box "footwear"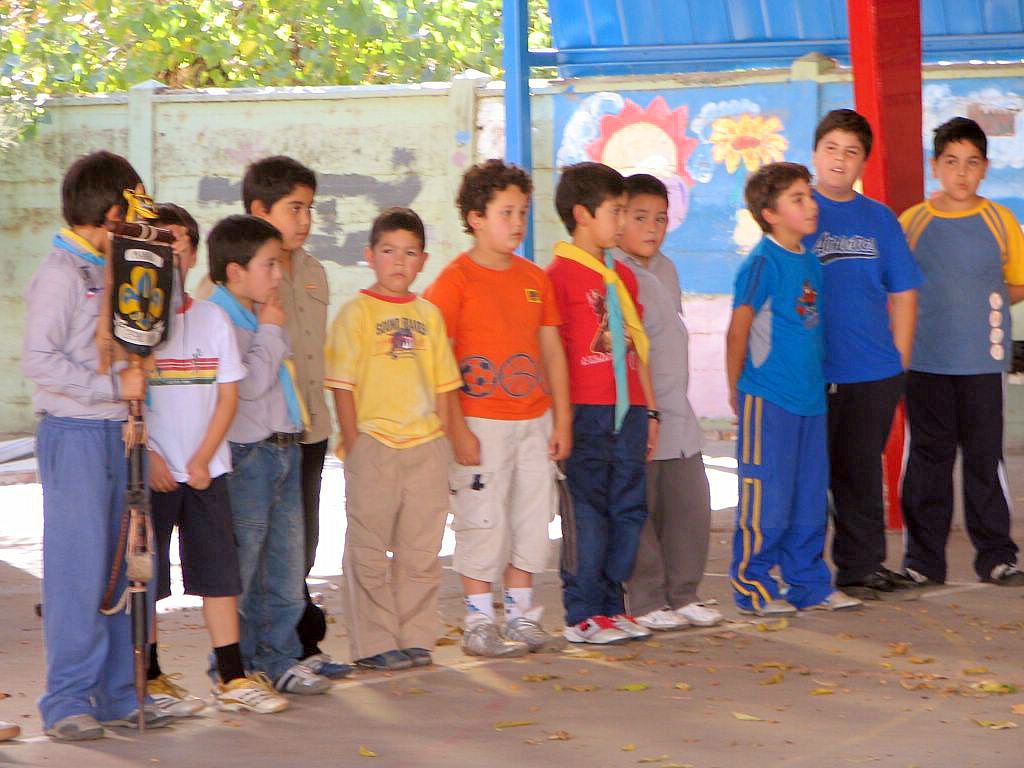
bbox=(0, 716, 26, 740)
